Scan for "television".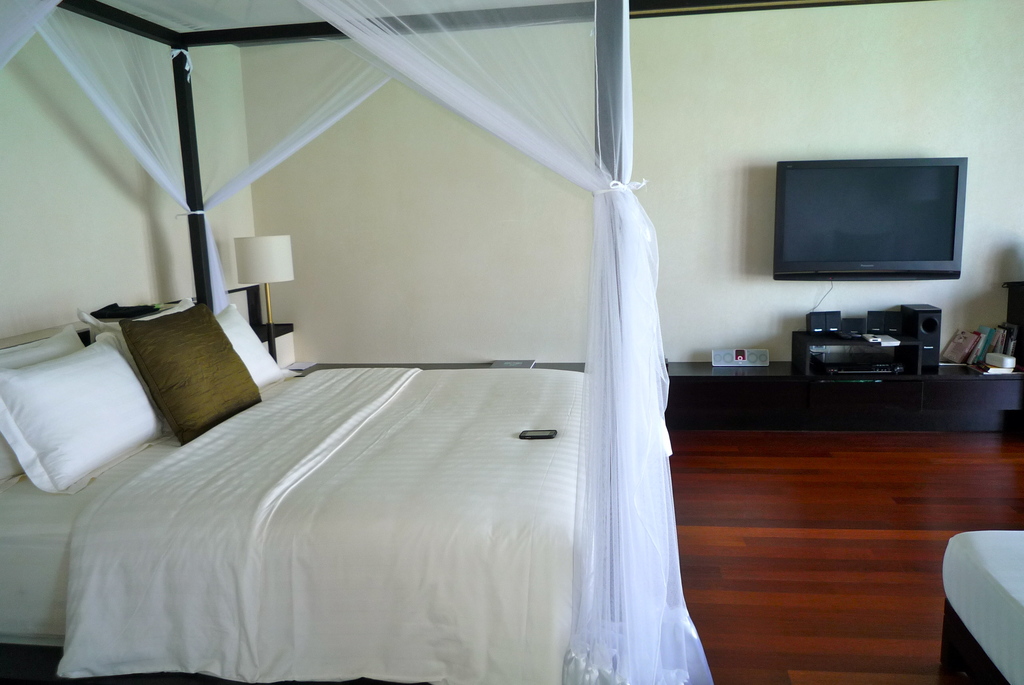
Scan result: bbox(778, 155, 968, 282).
